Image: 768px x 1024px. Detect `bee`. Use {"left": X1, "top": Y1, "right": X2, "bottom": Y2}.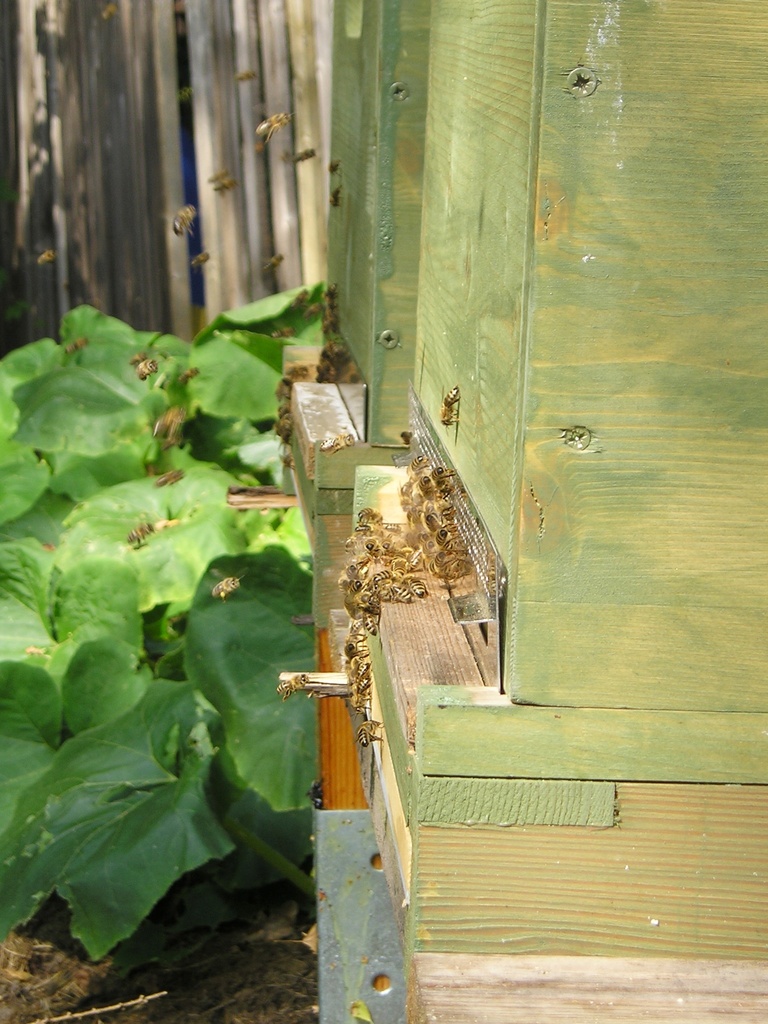
{"left": 317, "top": 433, "right": 355, "bottom": 456}.
